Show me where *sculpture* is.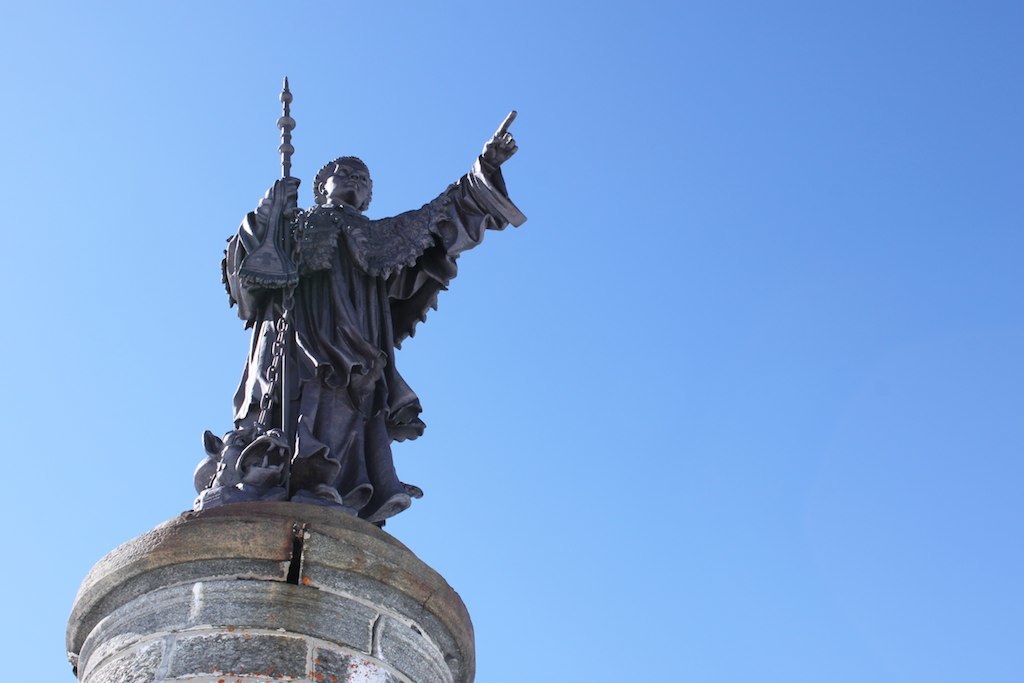
*sculpture* is at pyautogui.locateOnScreen(197, 65, 535, 518).
